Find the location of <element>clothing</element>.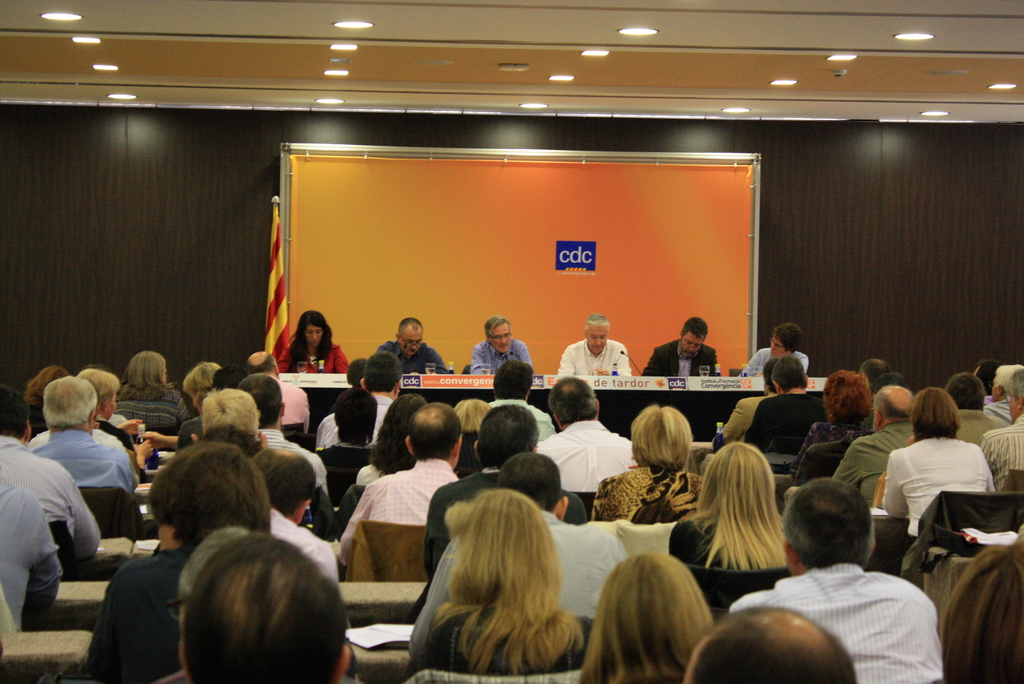
Location: crop(965, 413, 1023, 483).
